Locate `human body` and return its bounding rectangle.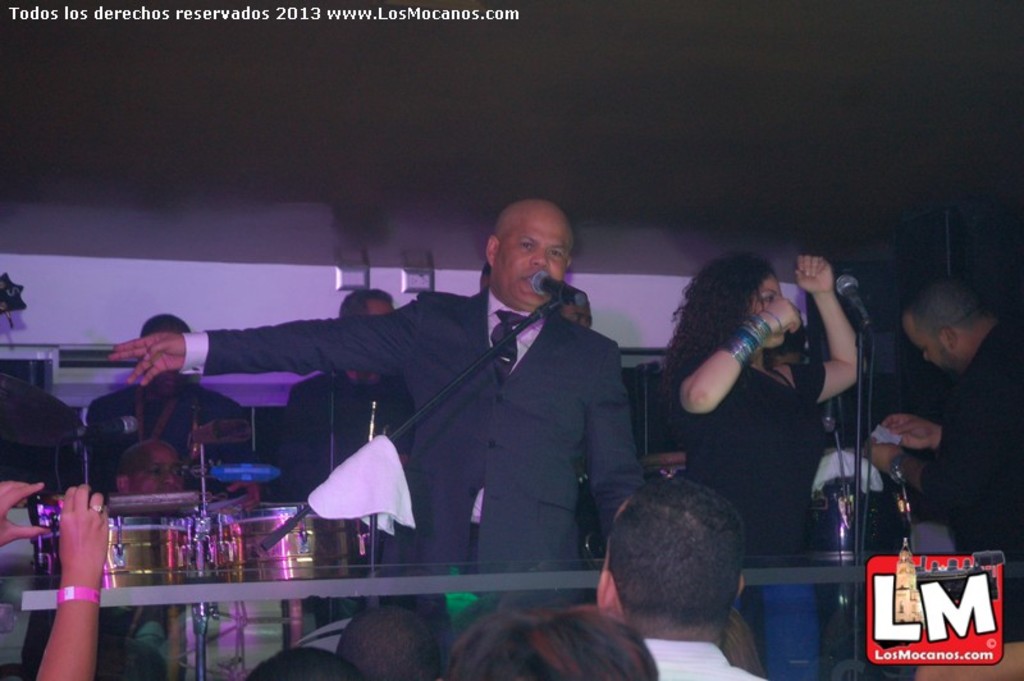
[x1=872, y1=317, x2=1023, y2=646].
